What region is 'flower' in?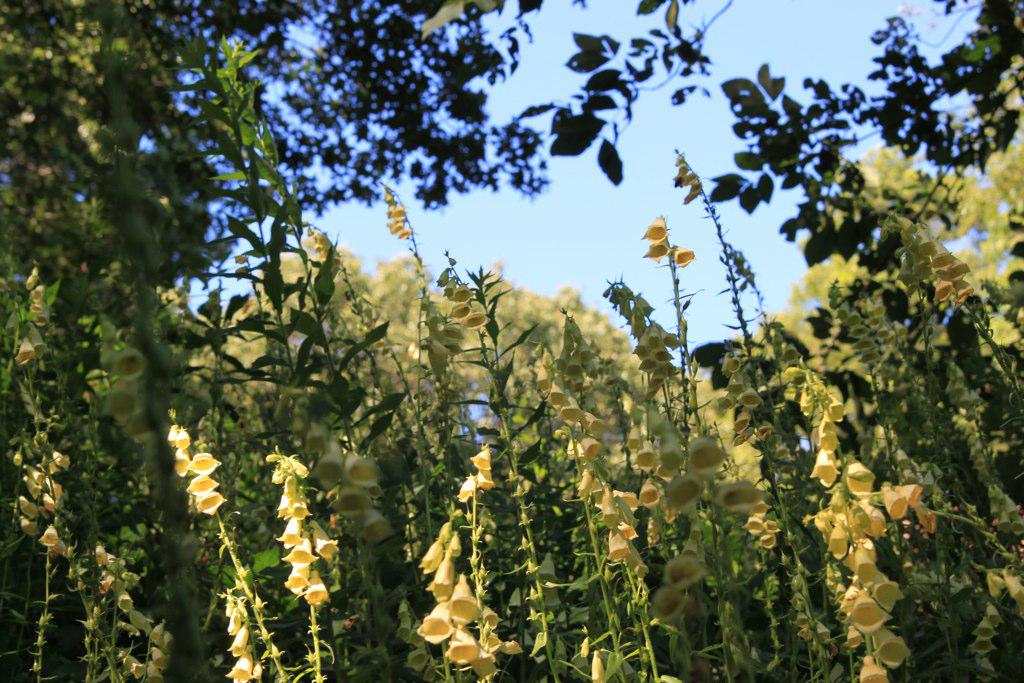
Rect(985, 602, 1001, 632).
